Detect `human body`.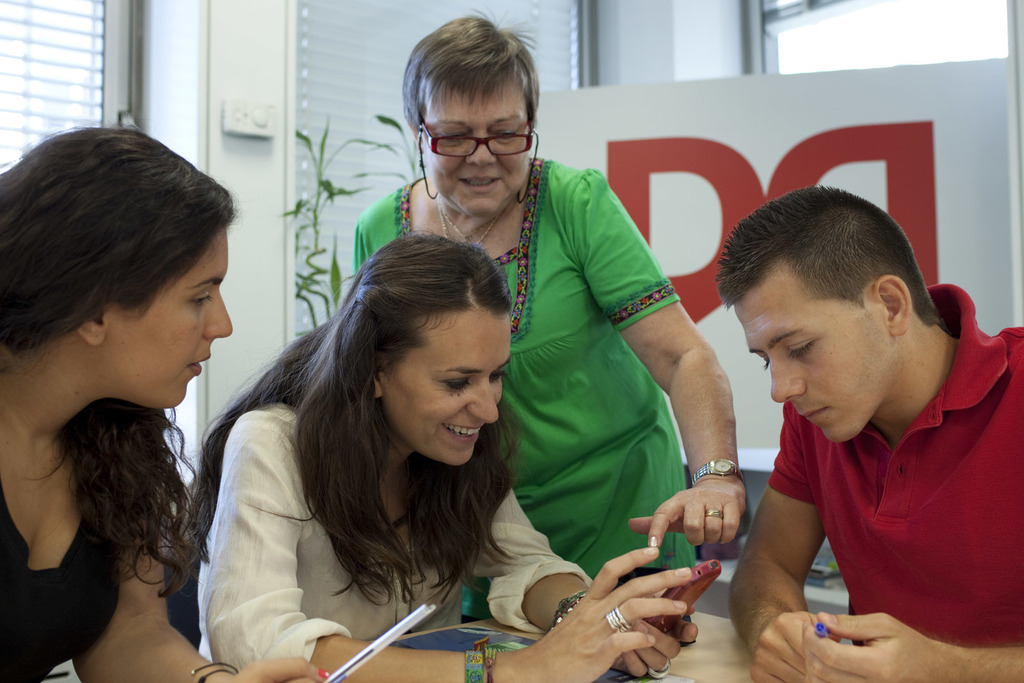
Detected at <box>348,9,749,585</box>.
